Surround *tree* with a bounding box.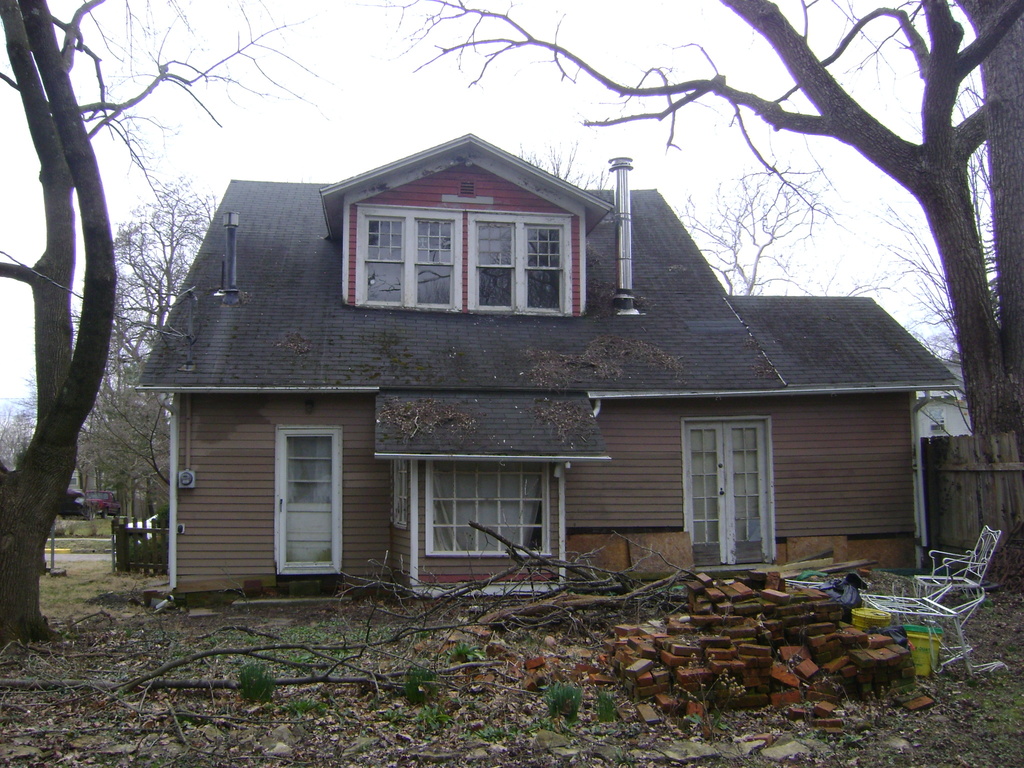
box(865, 60, 1006, 389).
